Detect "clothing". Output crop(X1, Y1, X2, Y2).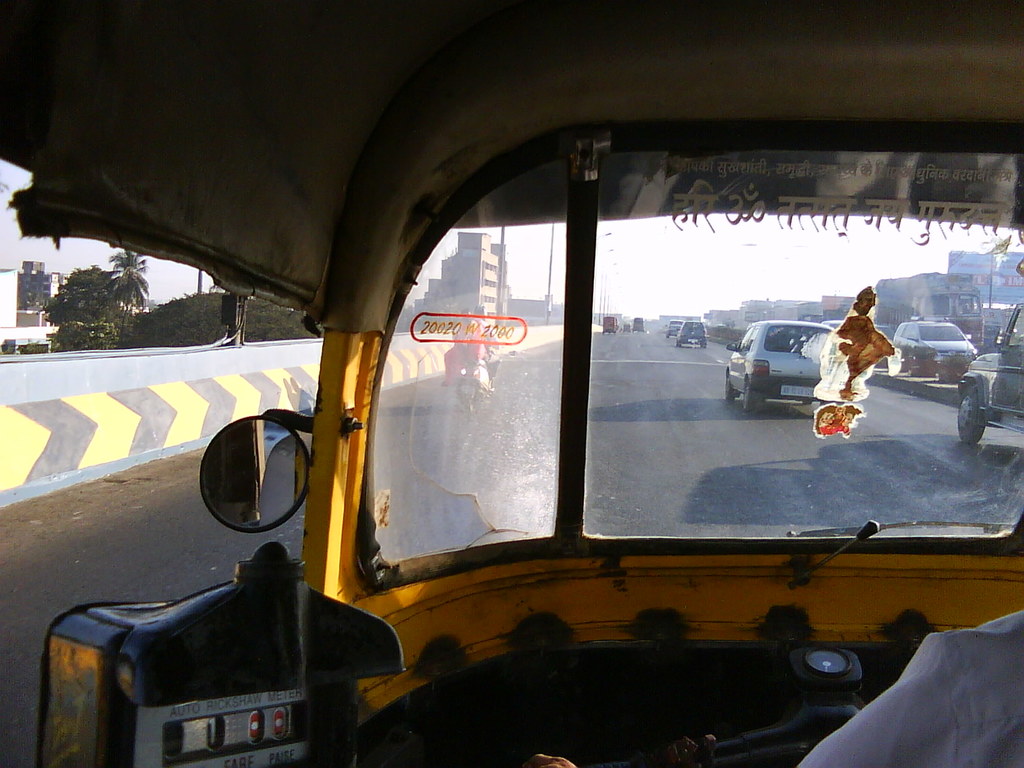
crop(790, 612, 1023, 767).
